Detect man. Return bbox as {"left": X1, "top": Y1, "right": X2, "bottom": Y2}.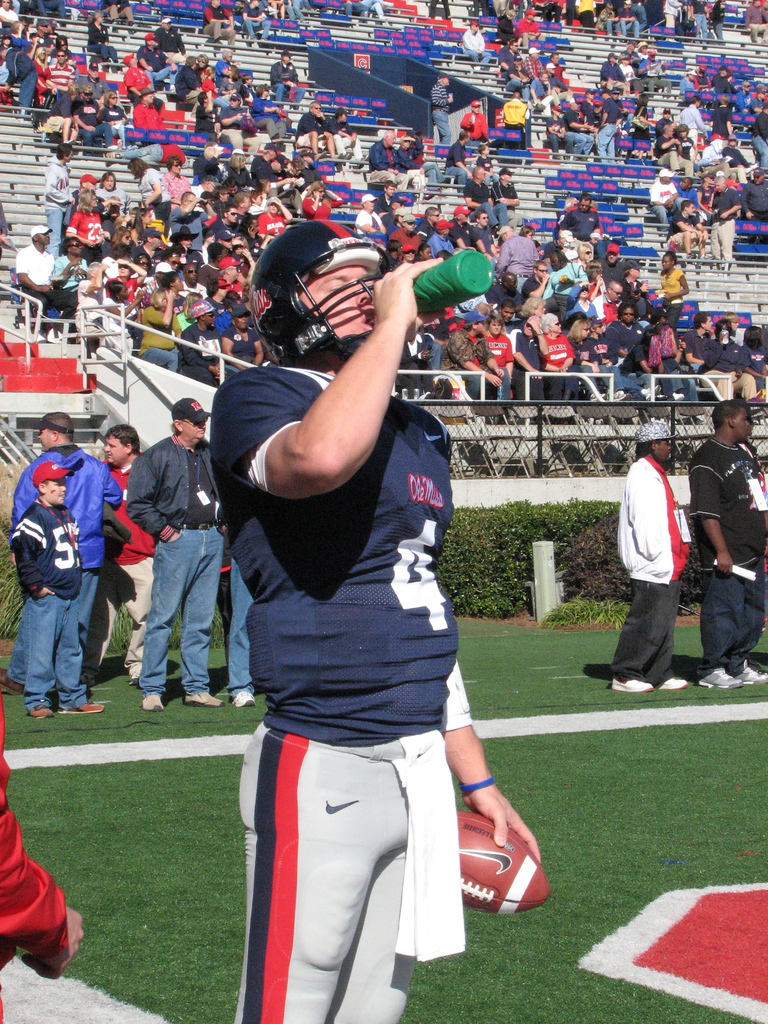
{"left": 37, "top": 17, "right": 49, "bottom": 38}.
